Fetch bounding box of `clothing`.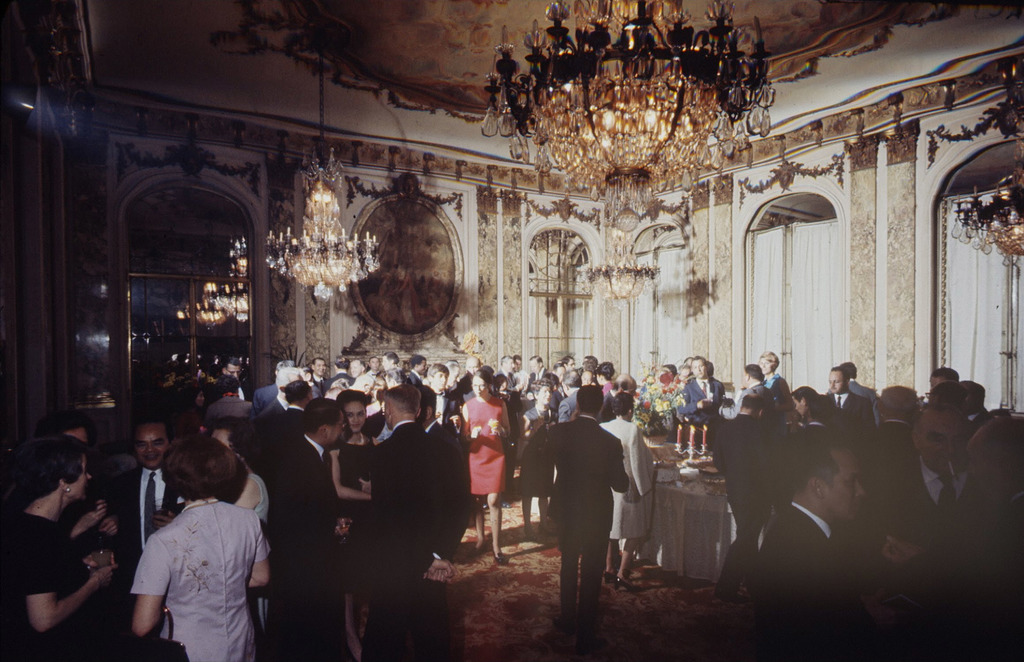
Bbox: rect(276, 401, 308, 434).
